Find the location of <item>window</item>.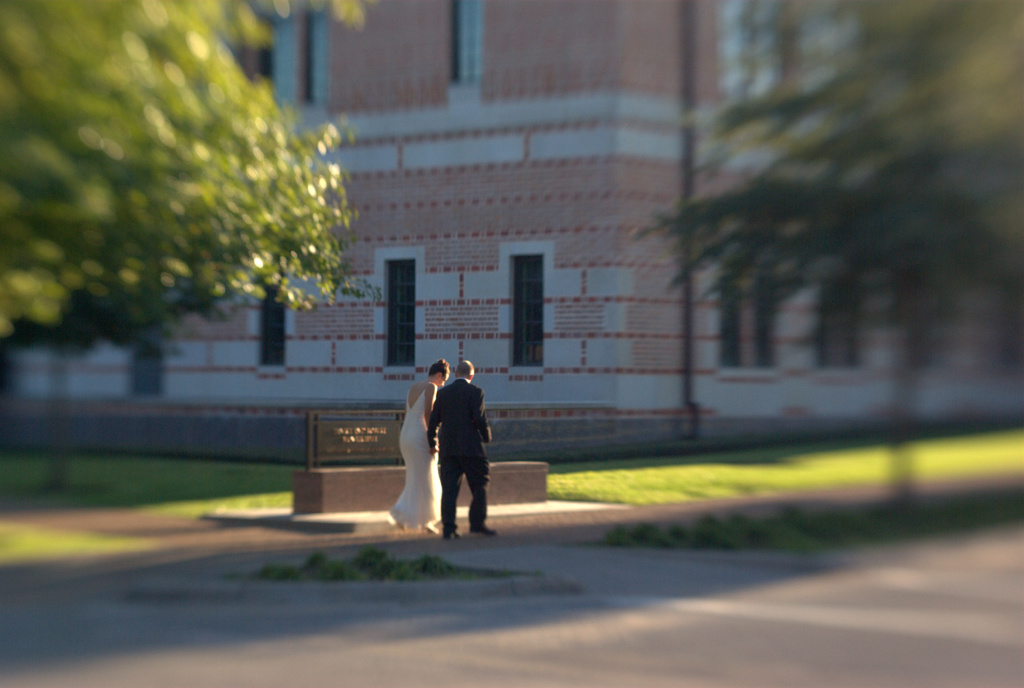
Location: box=[505, 254, 542, 365].
